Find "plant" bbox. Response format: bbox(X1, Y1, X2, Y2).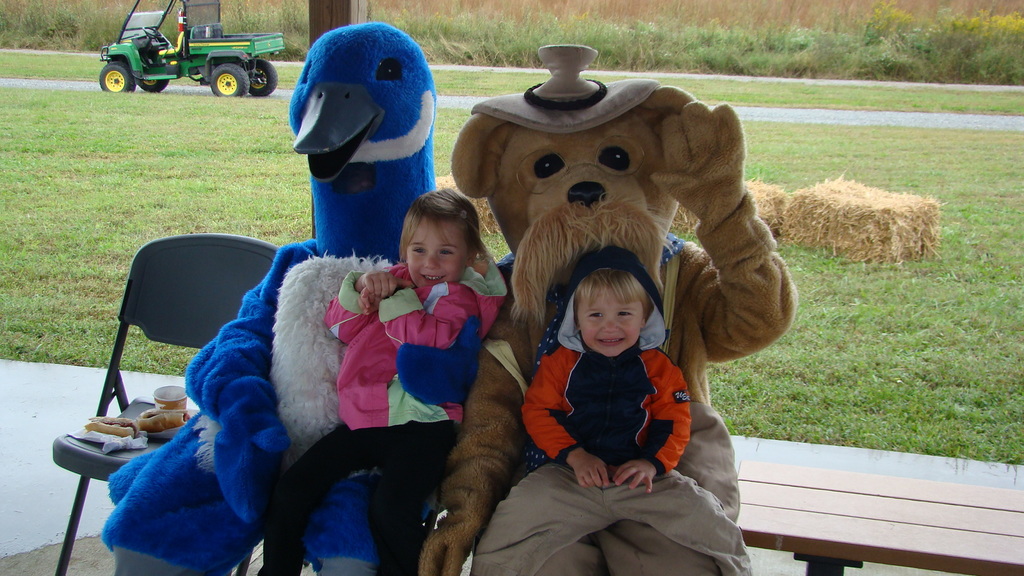
bbox(854, 8, 1023, 89).
